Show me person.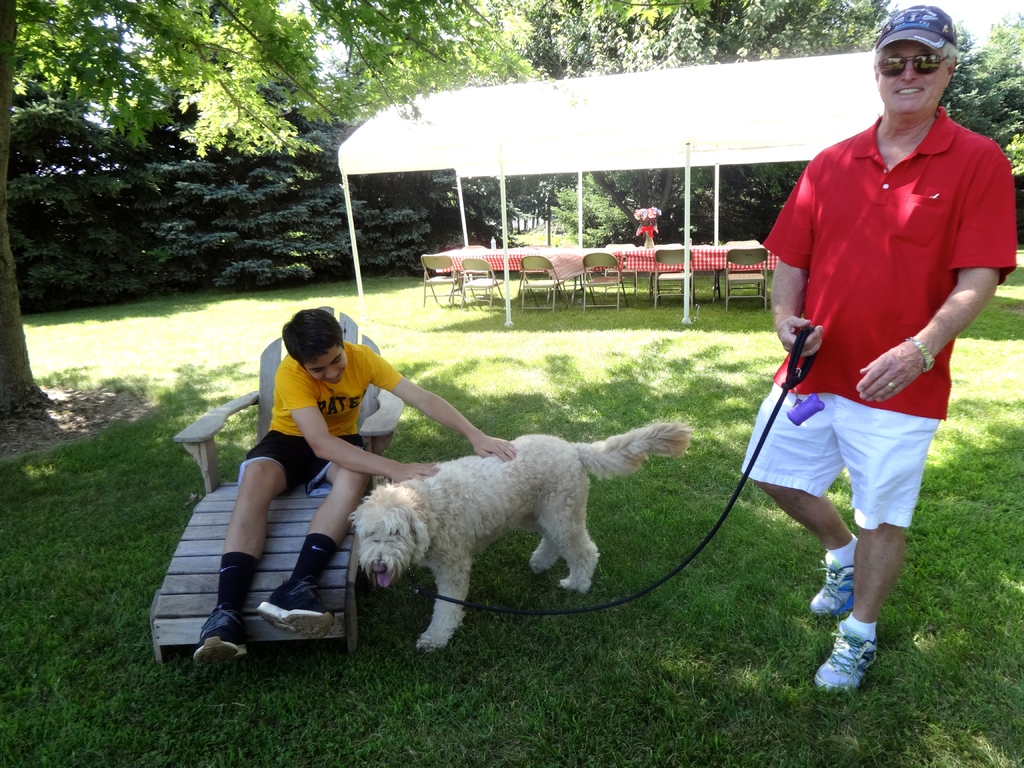
person is here: l=739, t=23, r=997, b=676.
